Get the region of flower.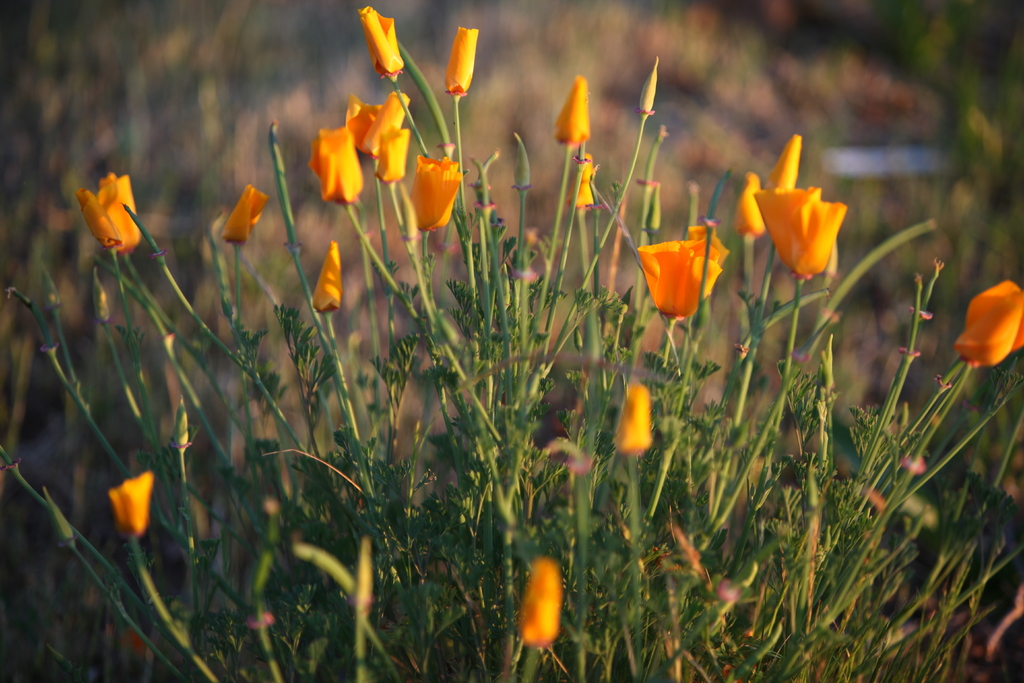
BBox(765, 134, 805, 188).
